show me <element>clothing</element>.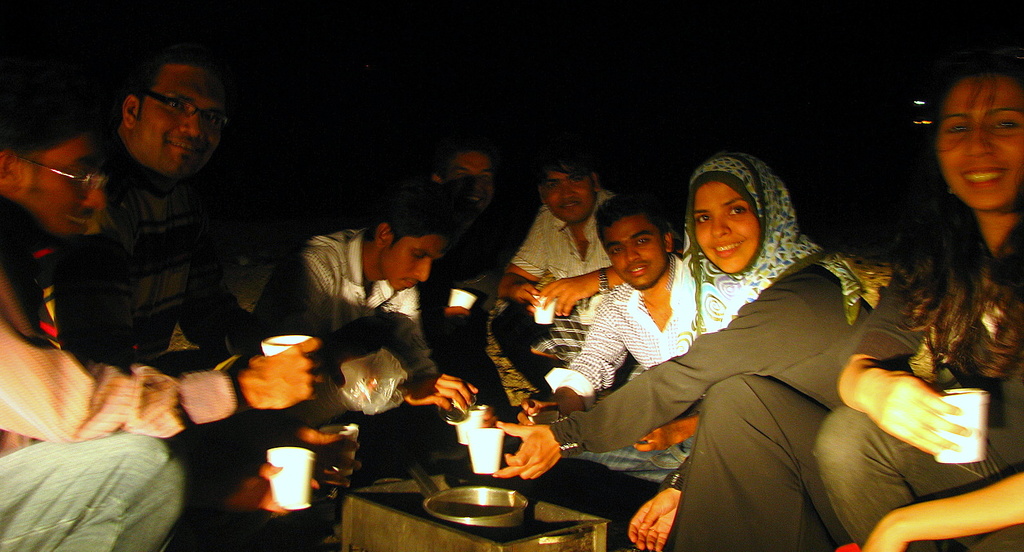
<element>clothing</element> is here: Rect(545, 221, 890, 551).
